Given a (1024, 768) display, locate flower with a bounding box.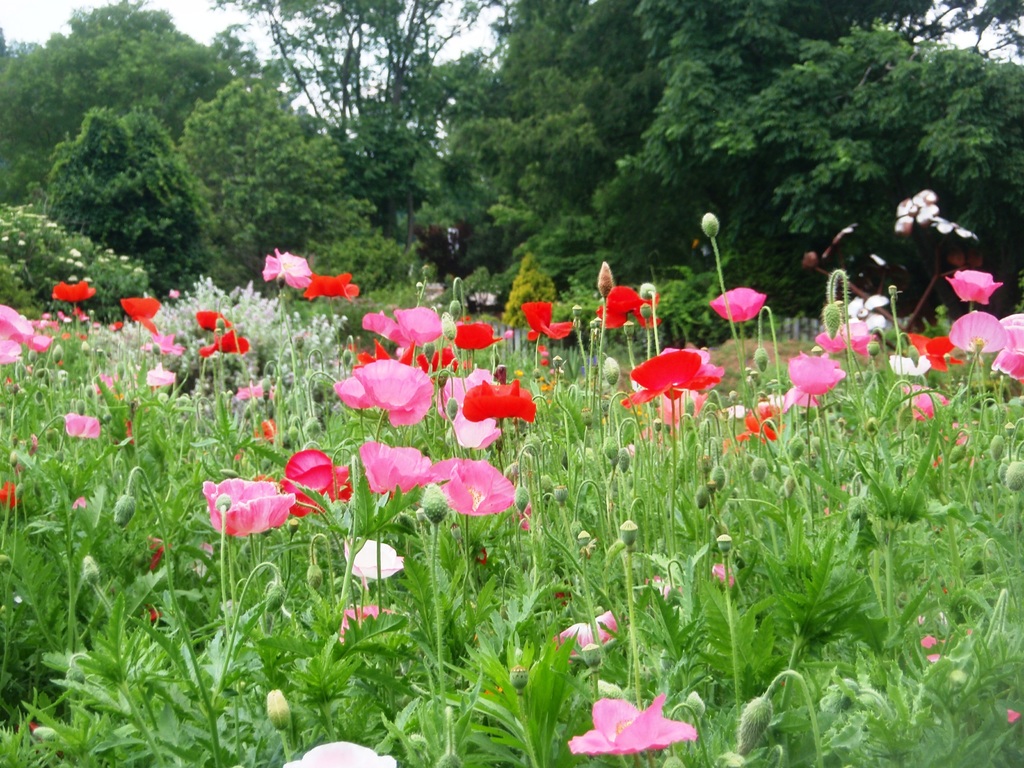
Located: <region>287, 741, 398, 767</region>.
